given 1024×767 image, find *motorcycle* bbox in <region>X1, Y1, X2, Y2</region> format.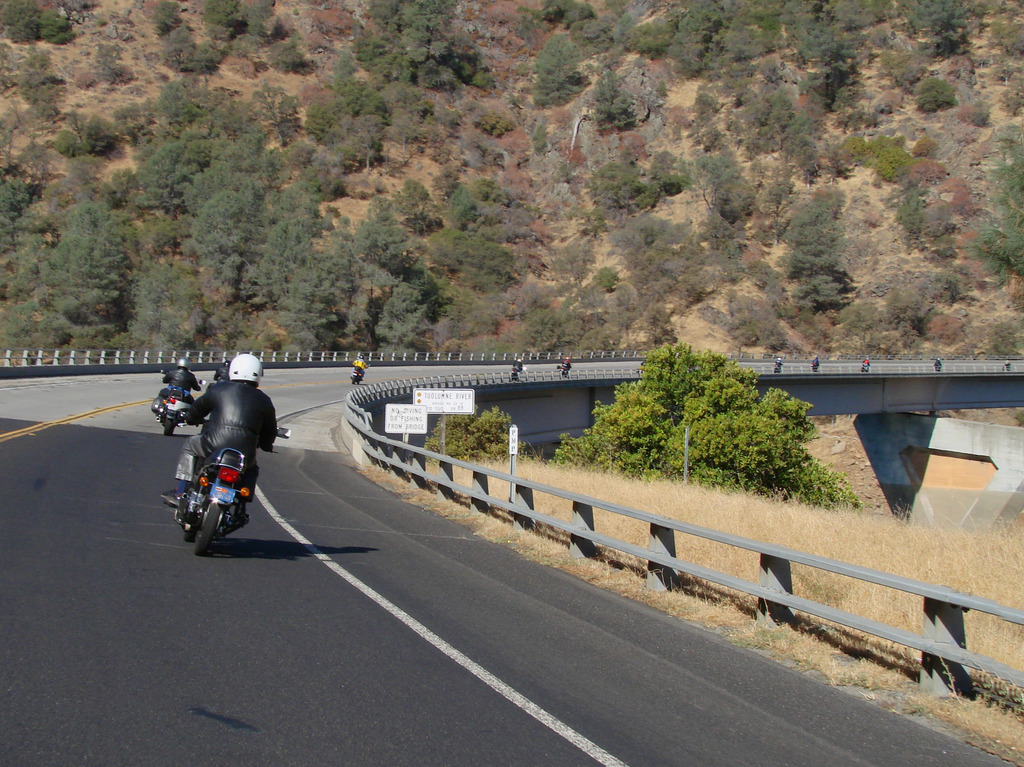
<region>161, 424, 290, 556</region>.
